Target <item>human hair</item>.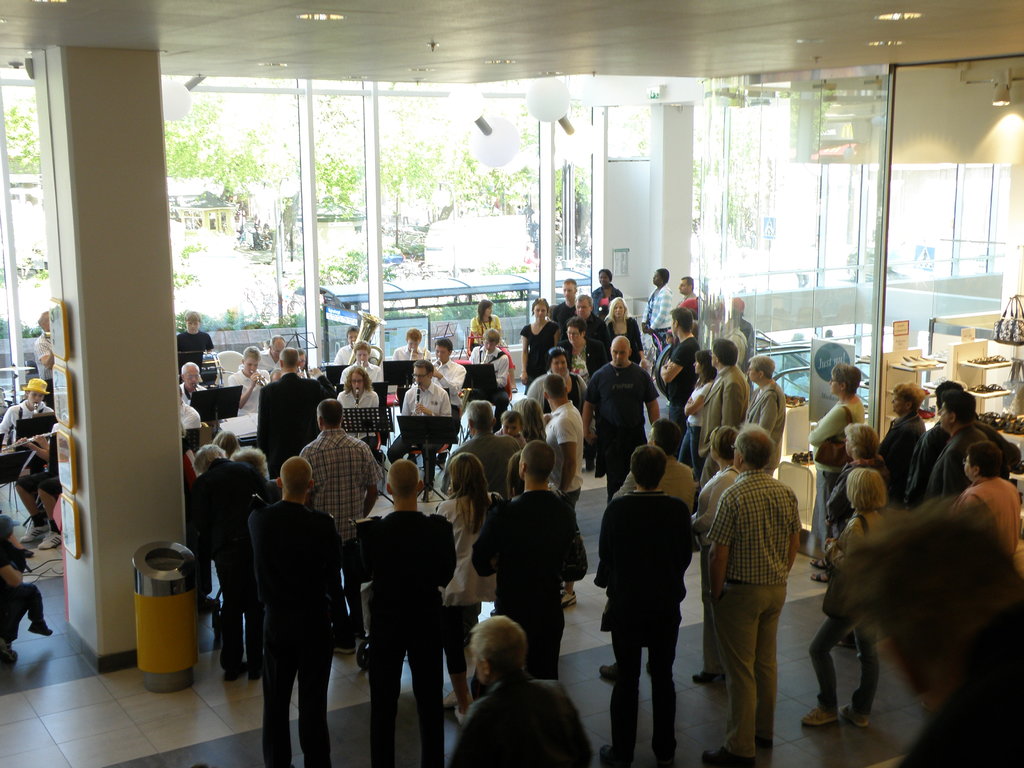
Target region: <bbox>836, 492, 1023, 696</bbox>.
